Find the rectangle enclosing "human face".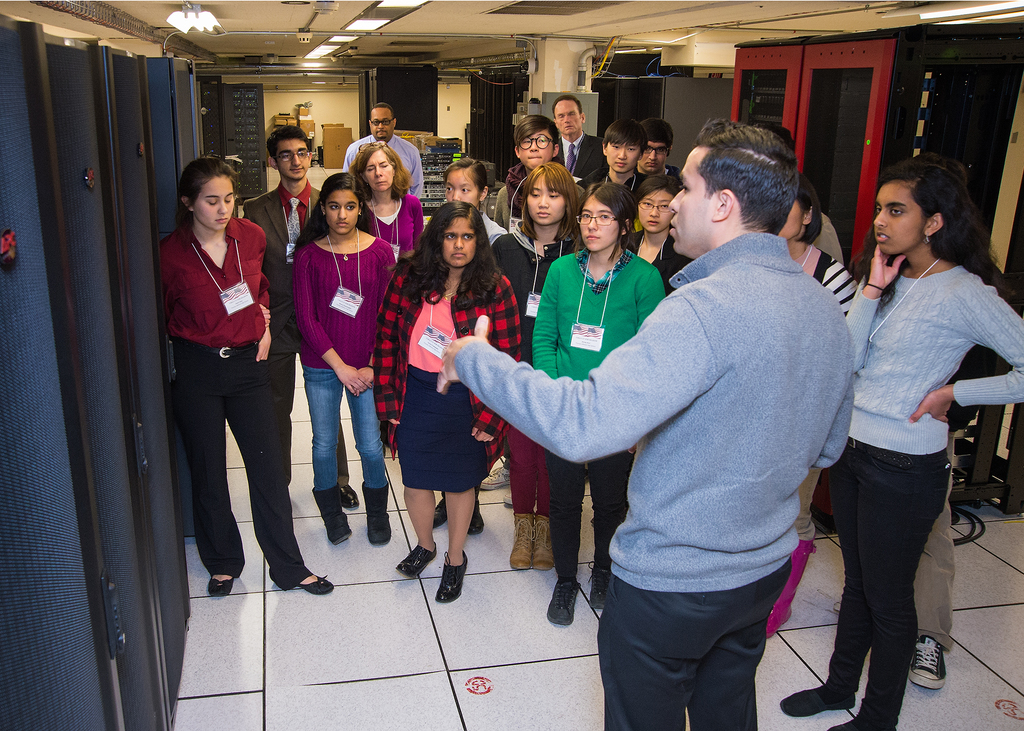
box=[578, 193, 618, 251].
